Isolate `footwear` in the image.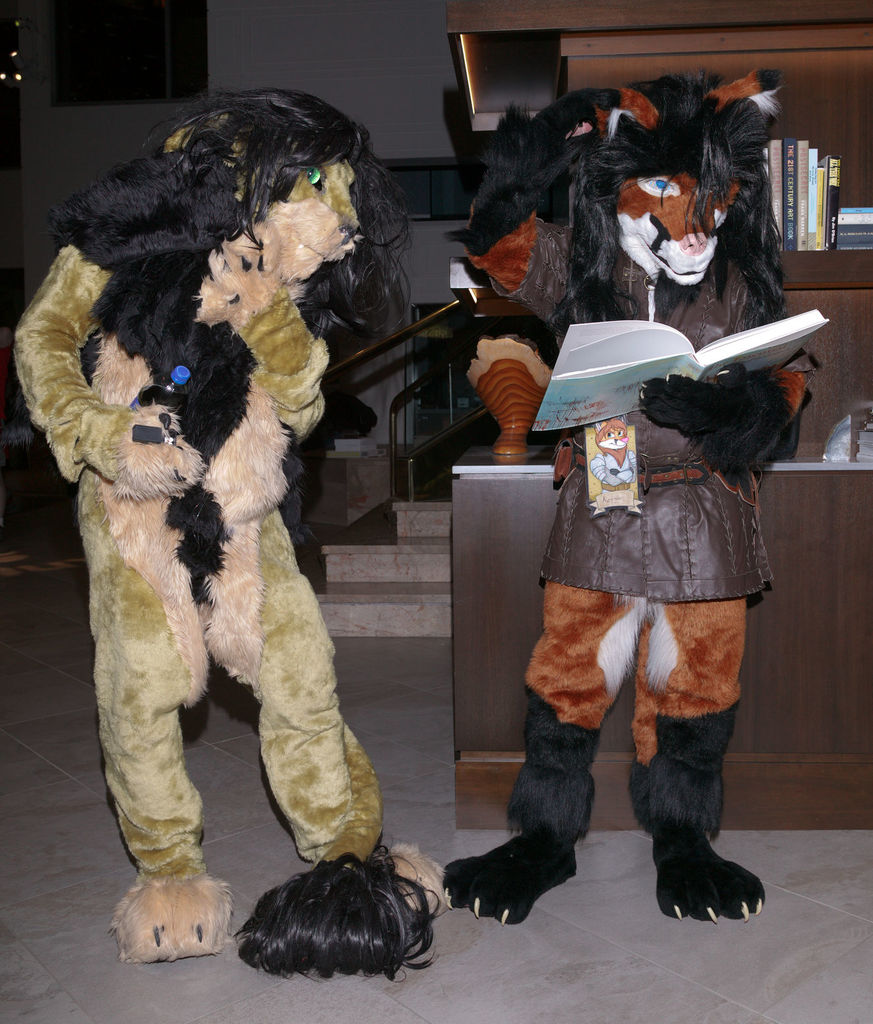
Isolated region: locate(661, 828, 761, 929).
